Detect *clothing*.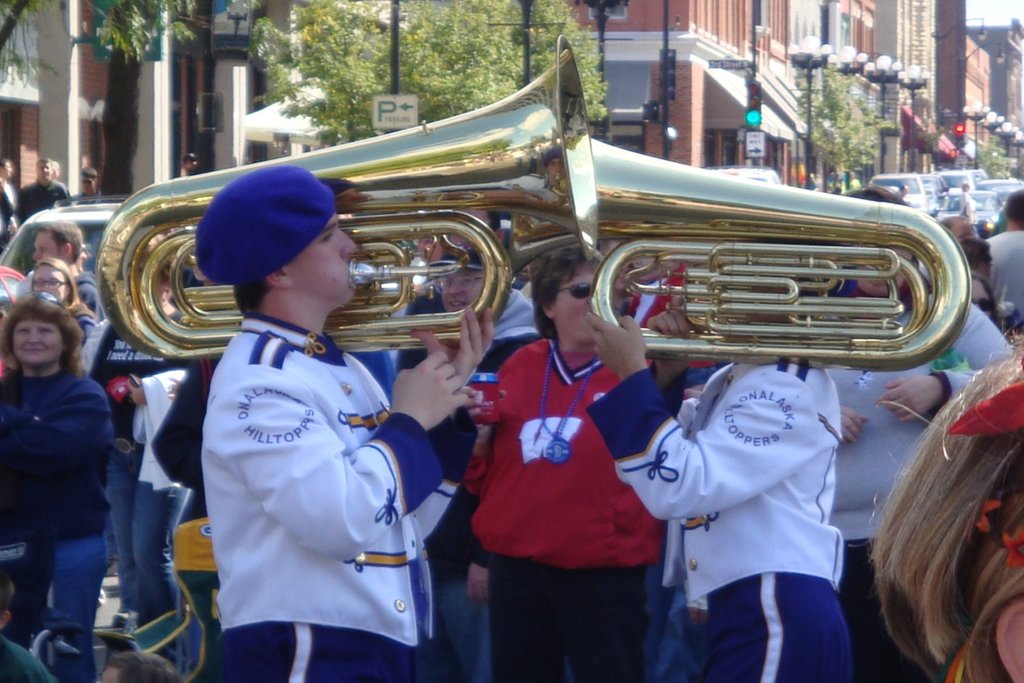
Detected at select_region(464, 334, 690, 677).
